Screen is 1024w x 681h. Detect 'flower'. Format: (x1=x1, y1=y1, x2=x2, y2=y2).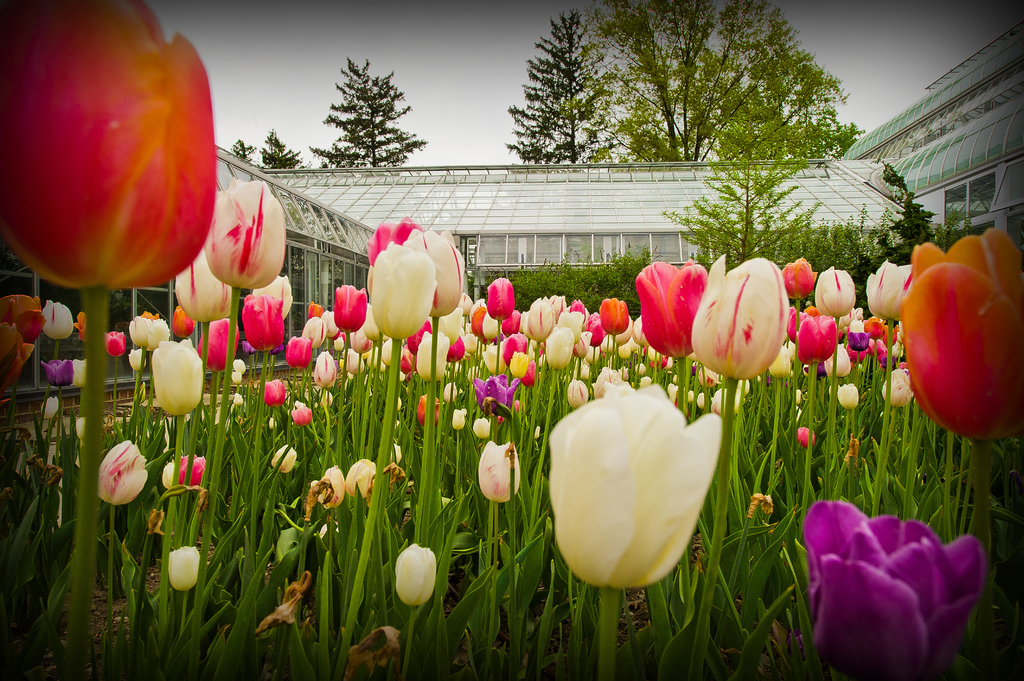
(x1=174, y1=247, x2=227, y2=324).
